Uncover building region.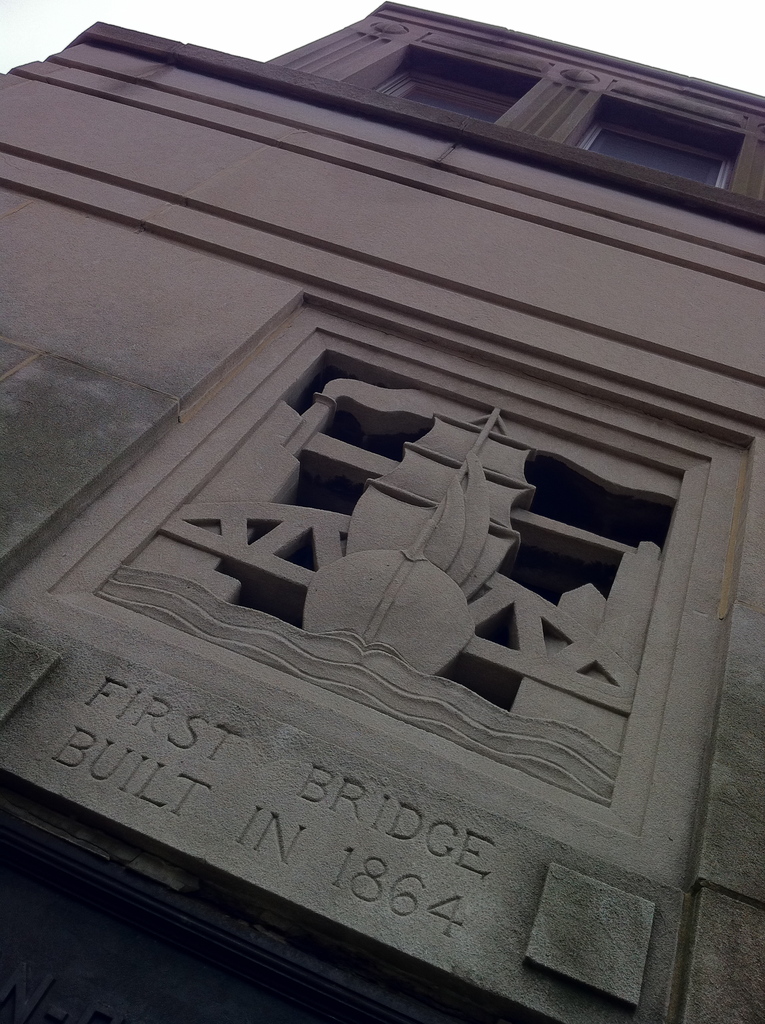
Uncovered: (0, 0, 764, 1023).
